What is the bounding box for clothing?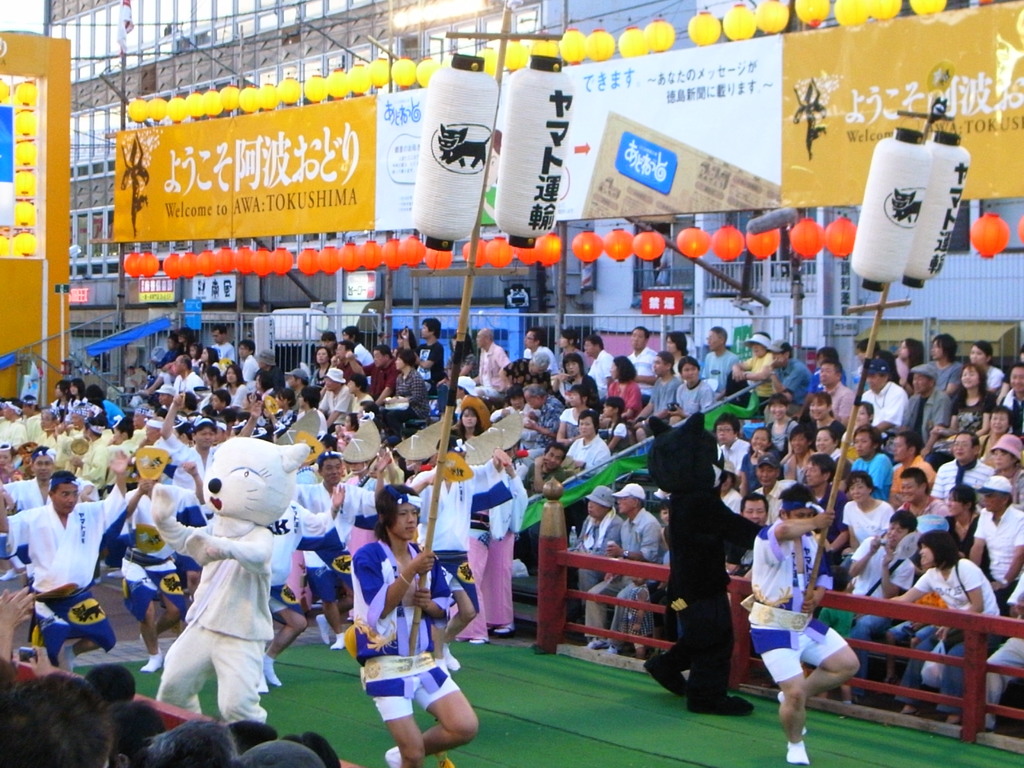
bbox=(292, 404, 330, 449).
